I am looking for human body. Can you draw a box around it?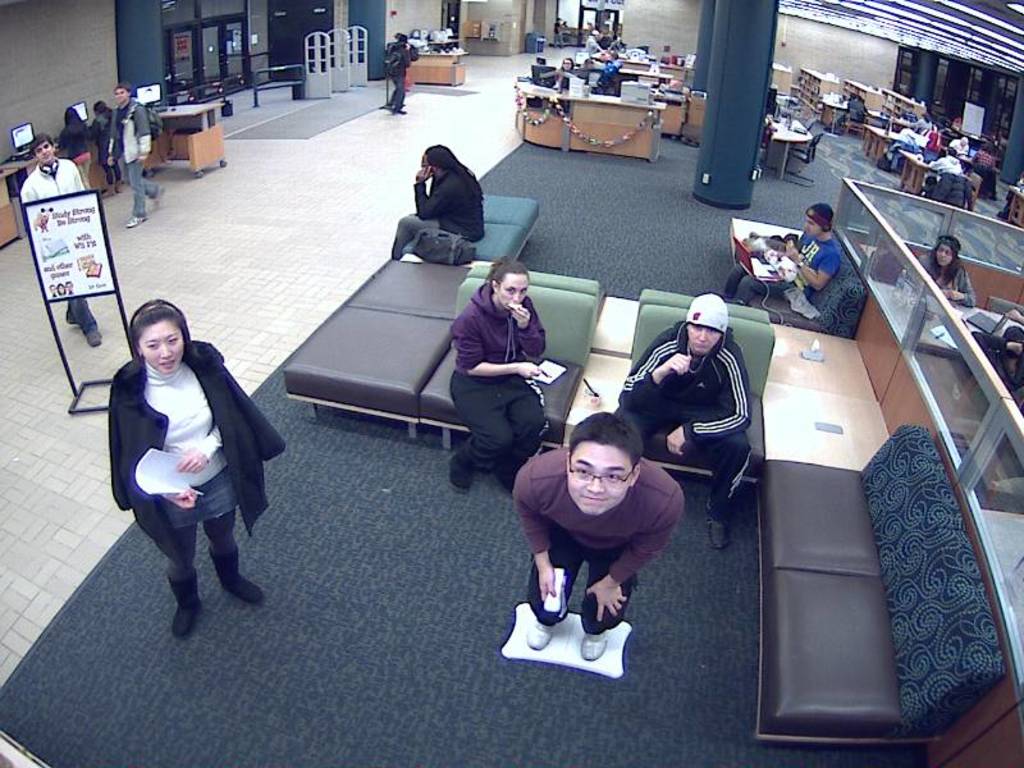
Sure, the bounding box is 936/145/961/211.
